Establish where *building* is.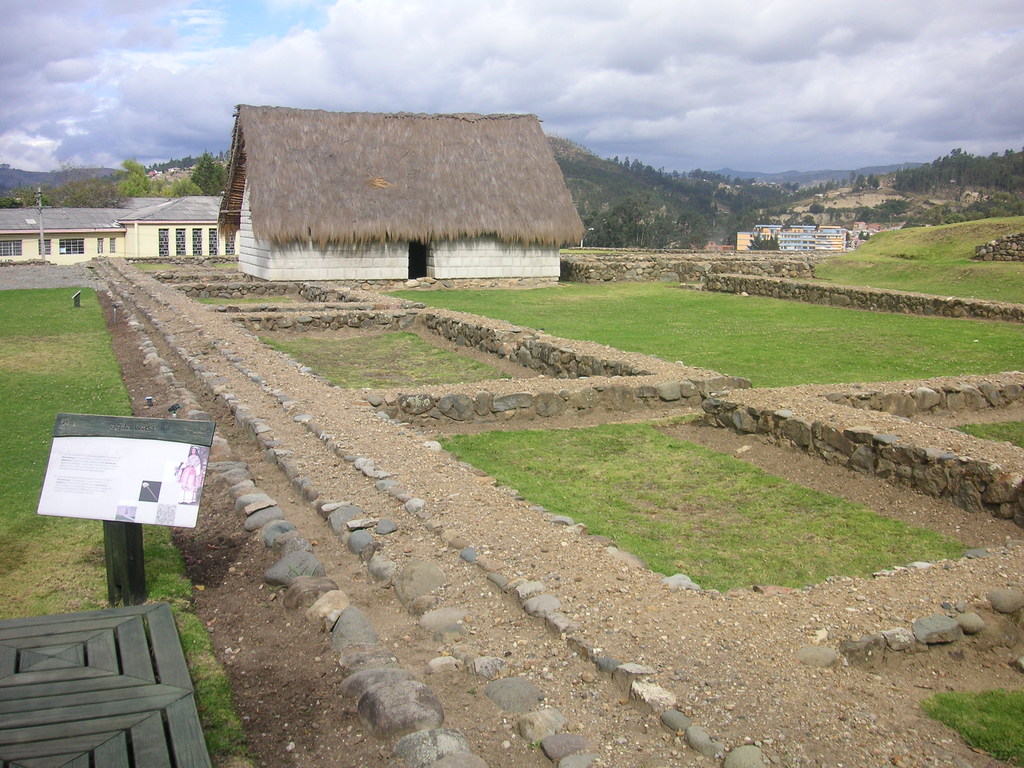
Established at 0/192/223/271.
